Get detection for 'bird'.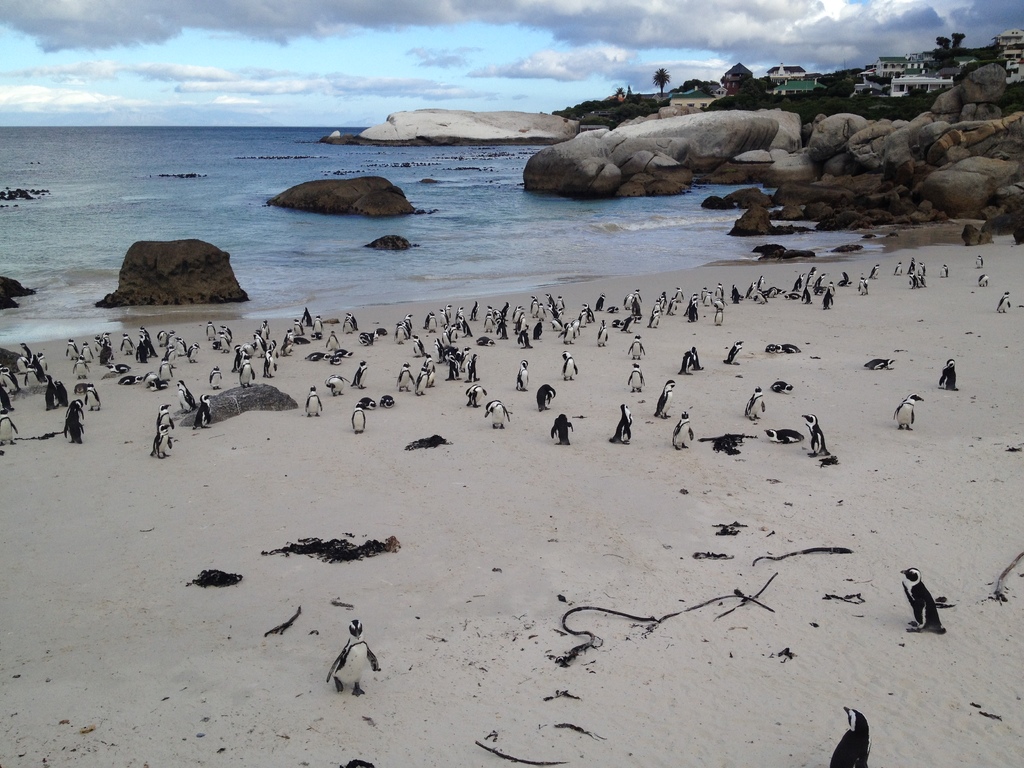
Detection: x1=195, y1=395, x2=210, y2=428.
